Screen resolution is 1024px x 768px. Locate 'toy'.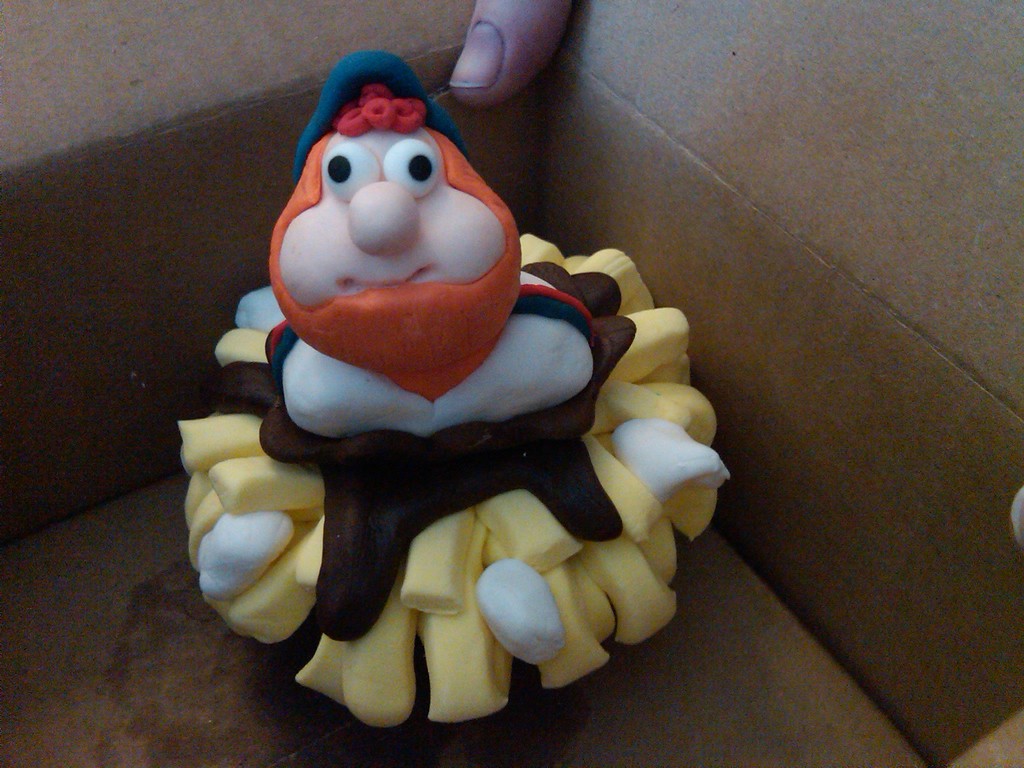
rect(173, 81, 655, 690).
